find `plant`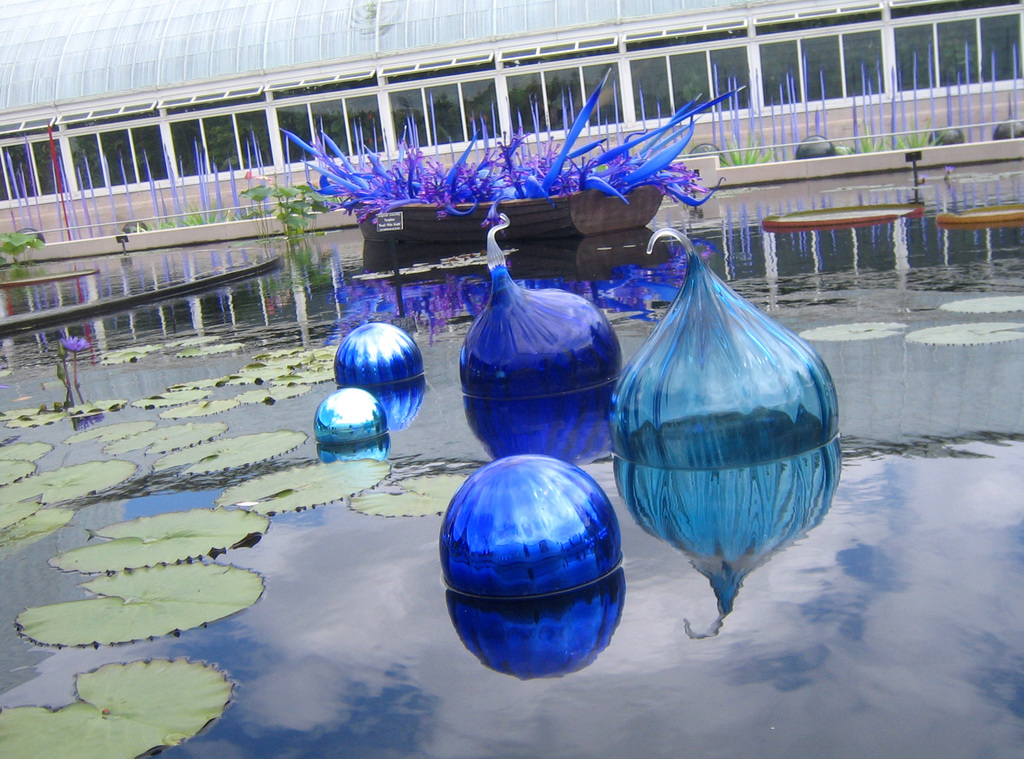
BBox(32, 641, 262, 758)
